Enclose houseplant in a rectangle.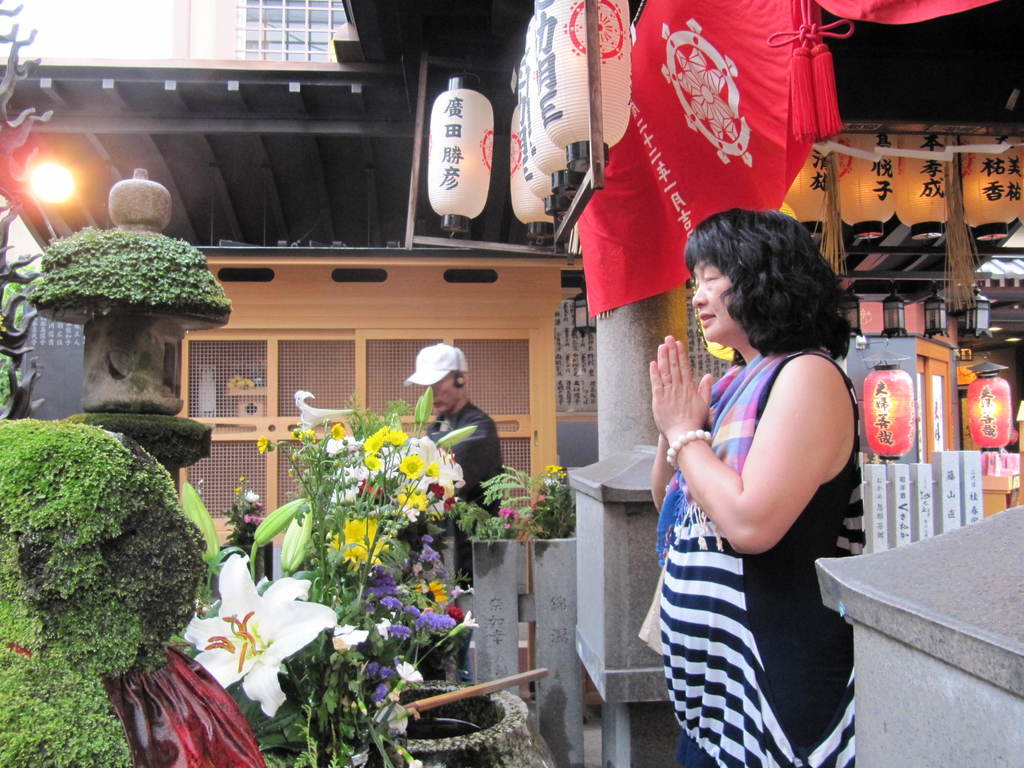
[1,223,238,415].
